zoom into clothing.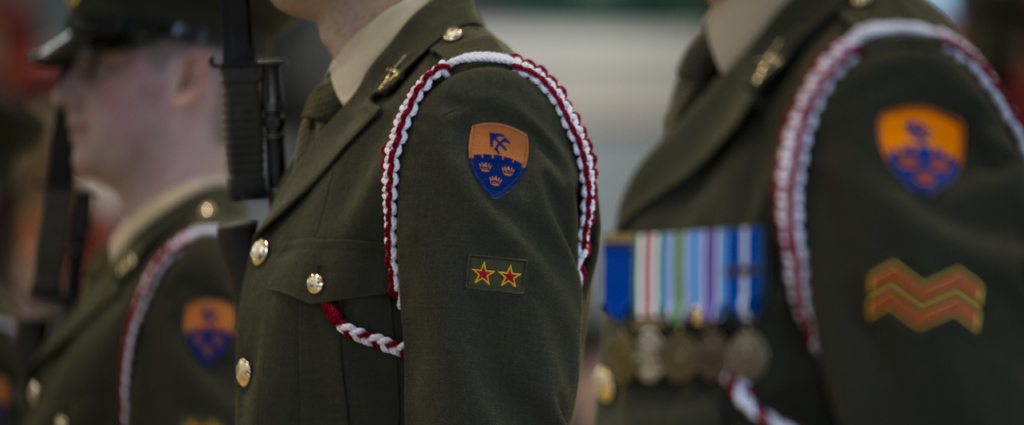
Zoom target: 0 172 271 424.
